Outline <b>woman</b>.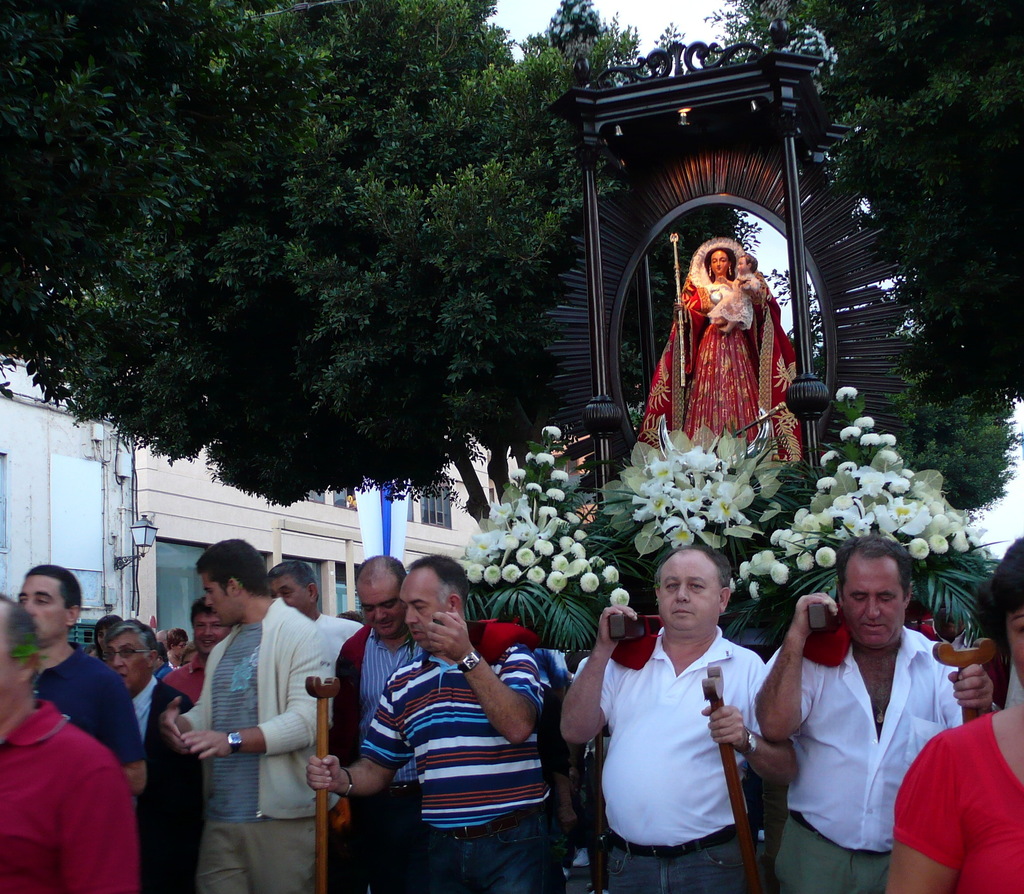
Outline: x1=886 y1=533 x2=1023 y2=893.
